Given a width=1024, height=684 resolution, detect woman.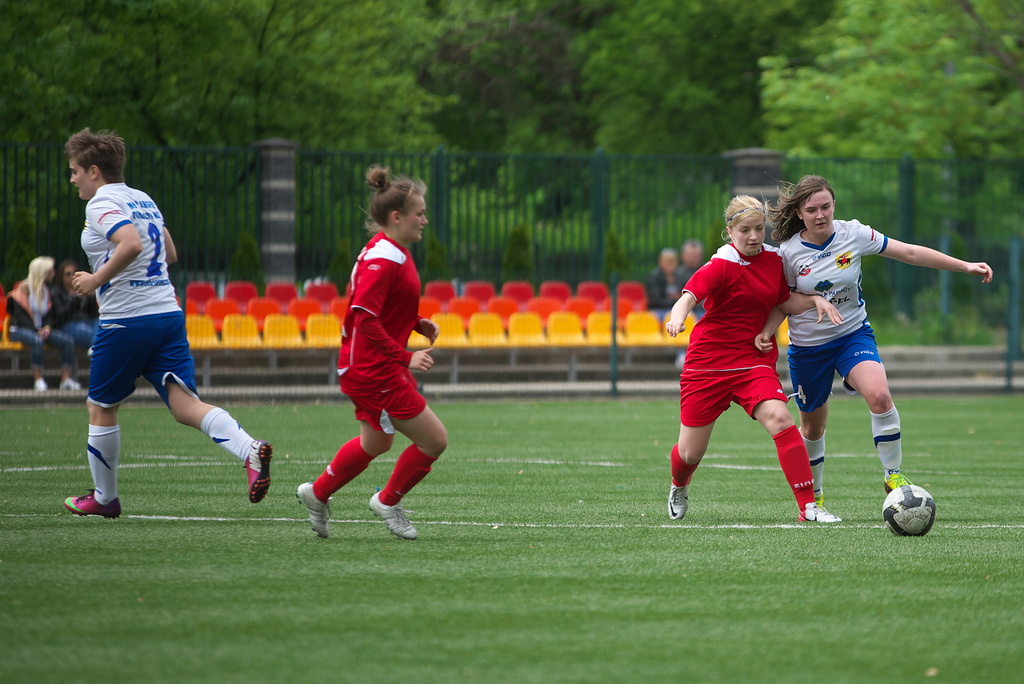
{"left": 63, "top": 135, "right": 270, "bottom": 525}.
